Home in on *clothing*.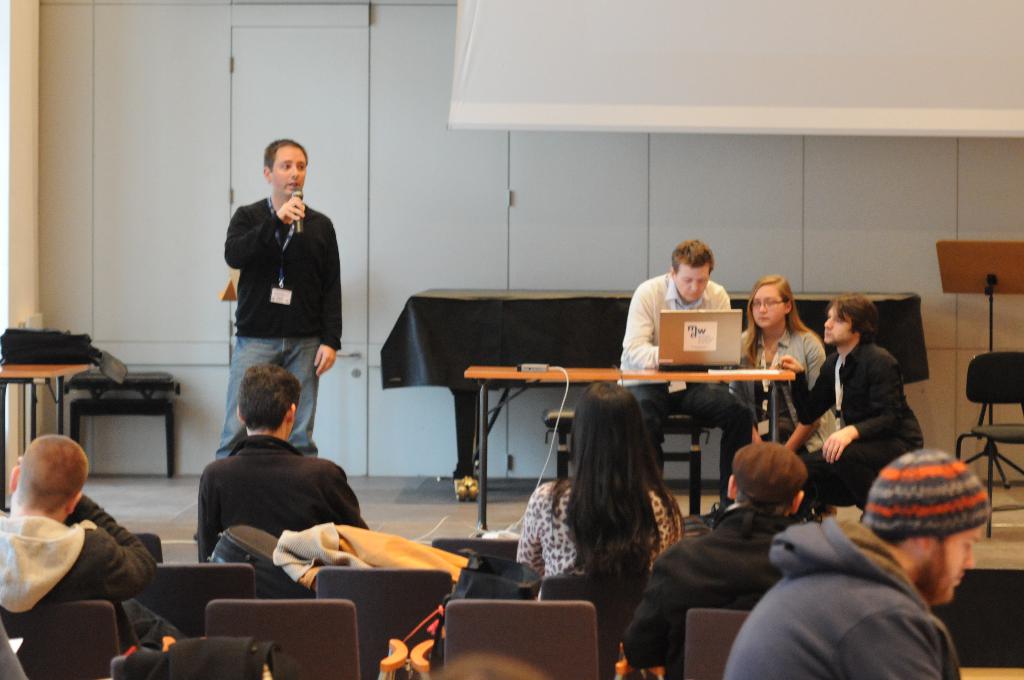
Homed in at bbox=[221, 193, 342, 455].
